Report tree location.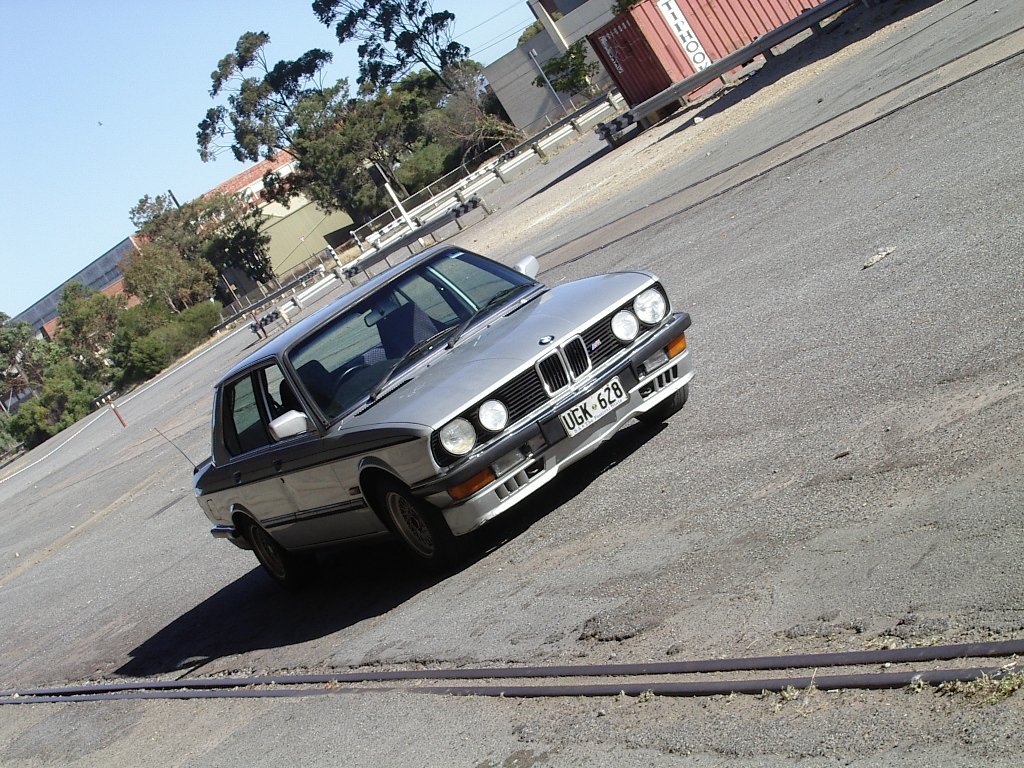
Report: box=[297, 74, 606, 184].
